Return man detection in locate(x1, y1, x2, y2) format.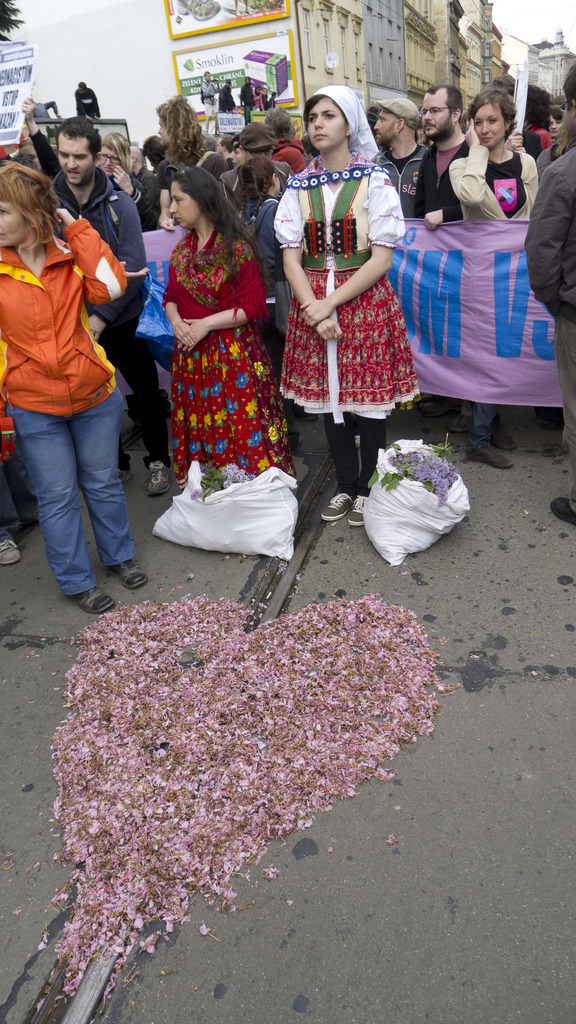
locate(417, 81, 477, 431).
